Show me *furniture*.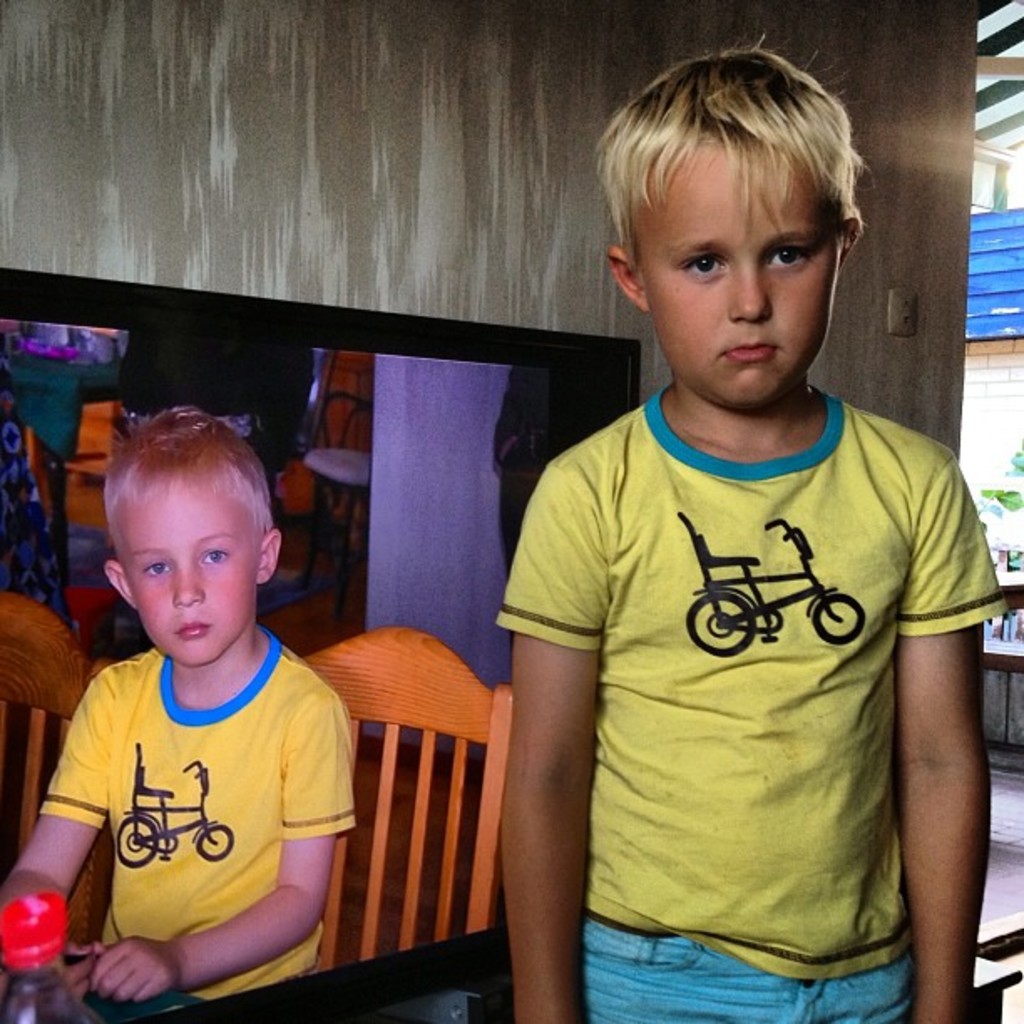
*furniture* is here: bbox=[0, 591, 115, 888].
